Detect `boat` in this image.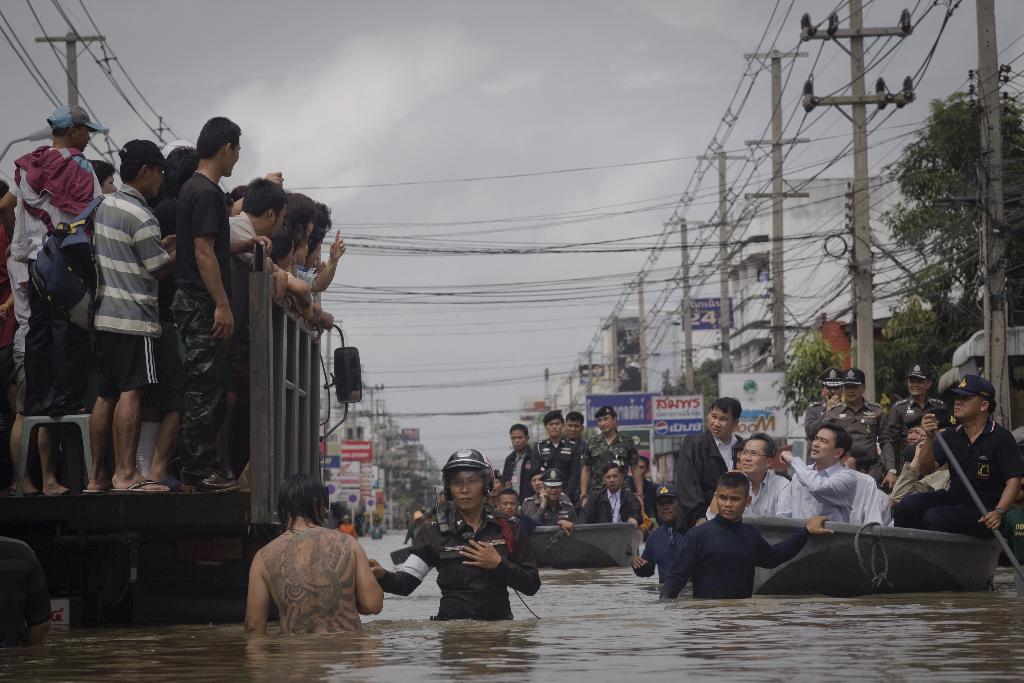
Detection: rect(526, 518, 640, 571).
